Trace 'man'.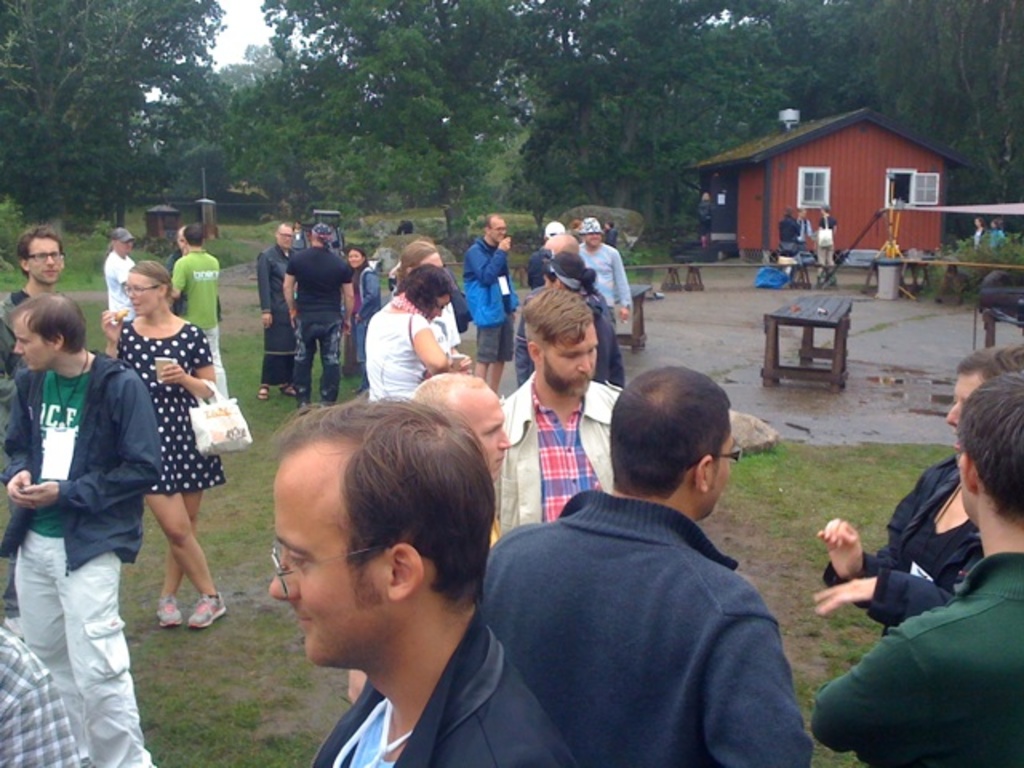
Traced to [x1=171, y1=218, x2=230, y2=400].
